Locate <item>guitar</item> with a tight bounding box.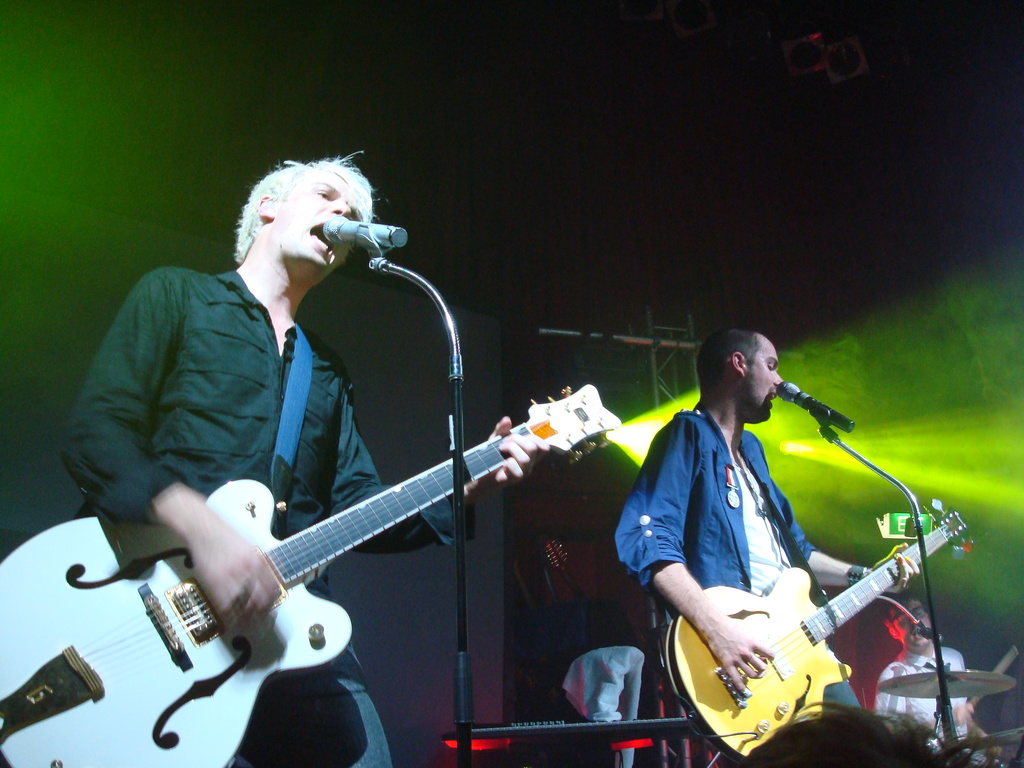
crop(0, 385, 613, 767).
